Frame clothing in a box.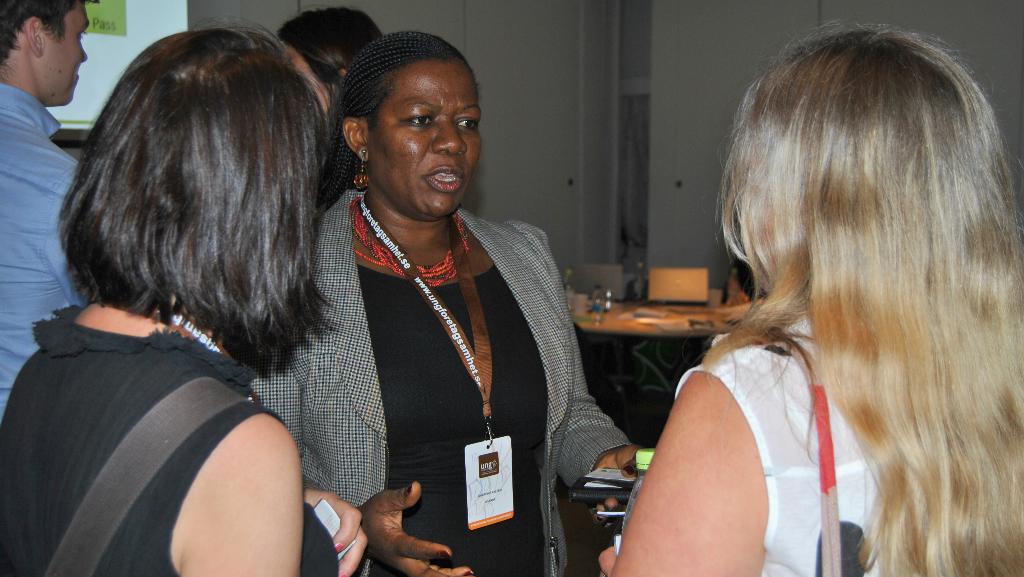
[1,85,78,405].
